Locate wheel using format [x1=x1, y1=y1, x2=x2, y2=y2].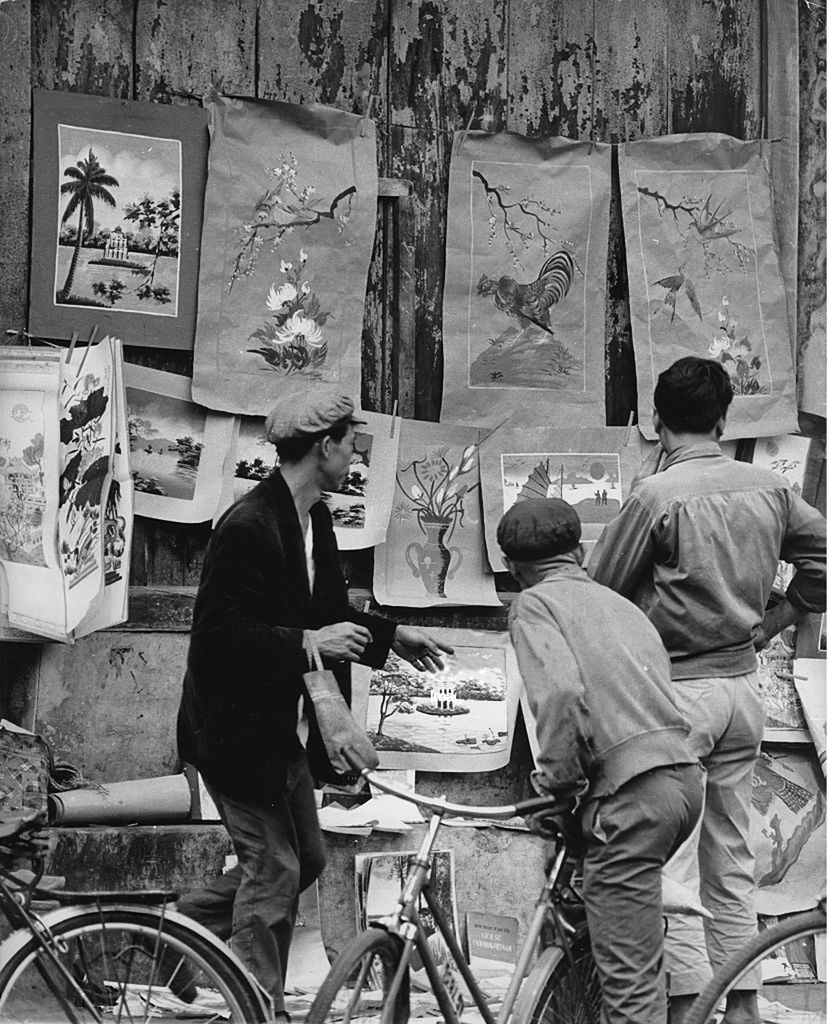
[x1=514, y1=926, x2=608, y2=1023].
